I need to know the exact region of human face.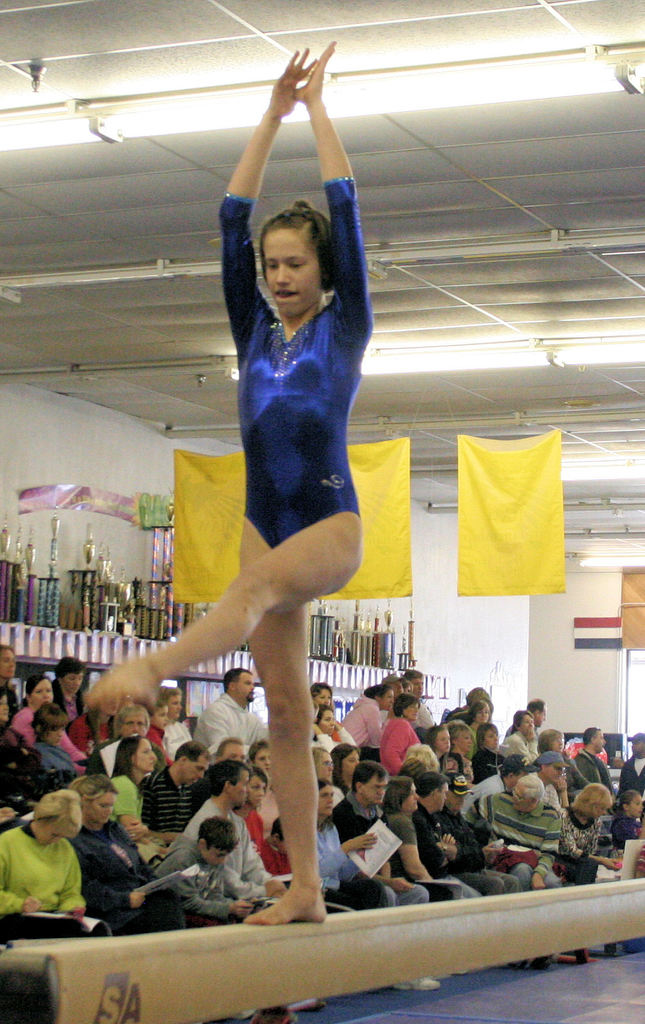
Region: [x1=320, y1=749, x2=331, y2=781].
